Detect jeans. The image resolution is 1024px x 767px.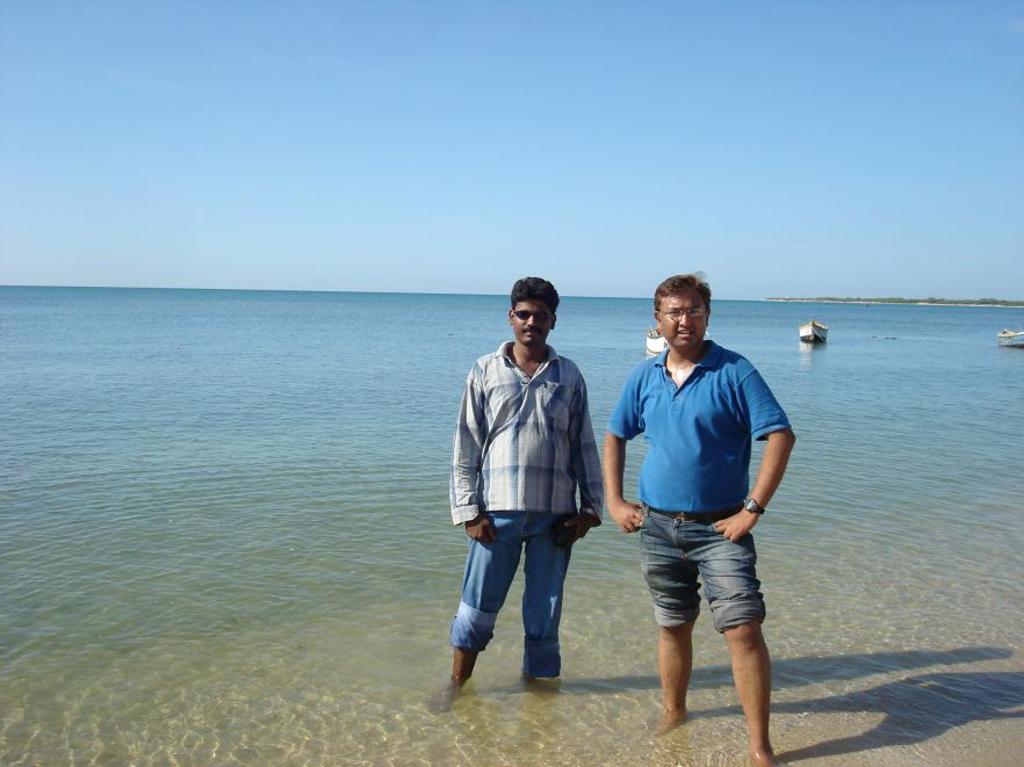
(x1=439, y1=508, x2=583, y2=681).
